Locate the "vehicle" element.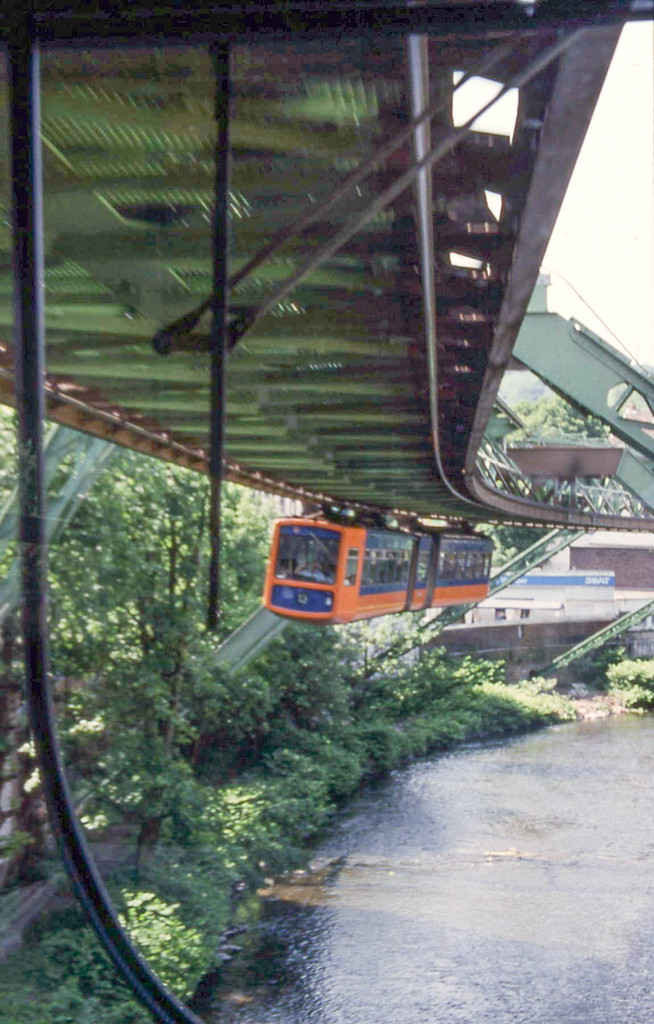
Element bbox: [247,506,486,650].
